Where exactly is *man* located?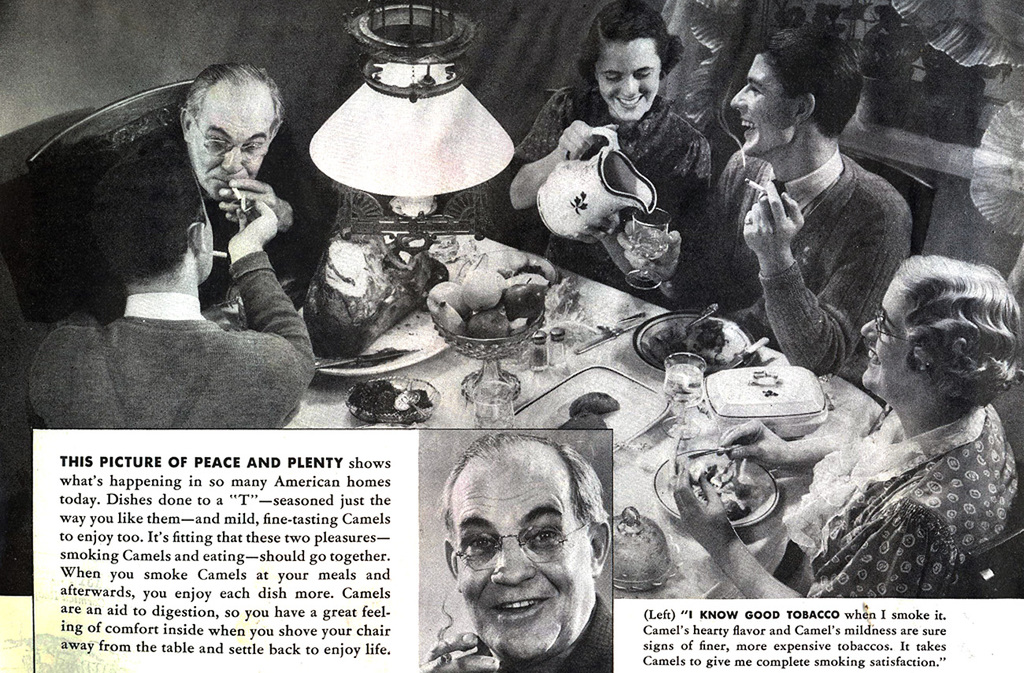
Its bounding box is [145,61,336,295].
